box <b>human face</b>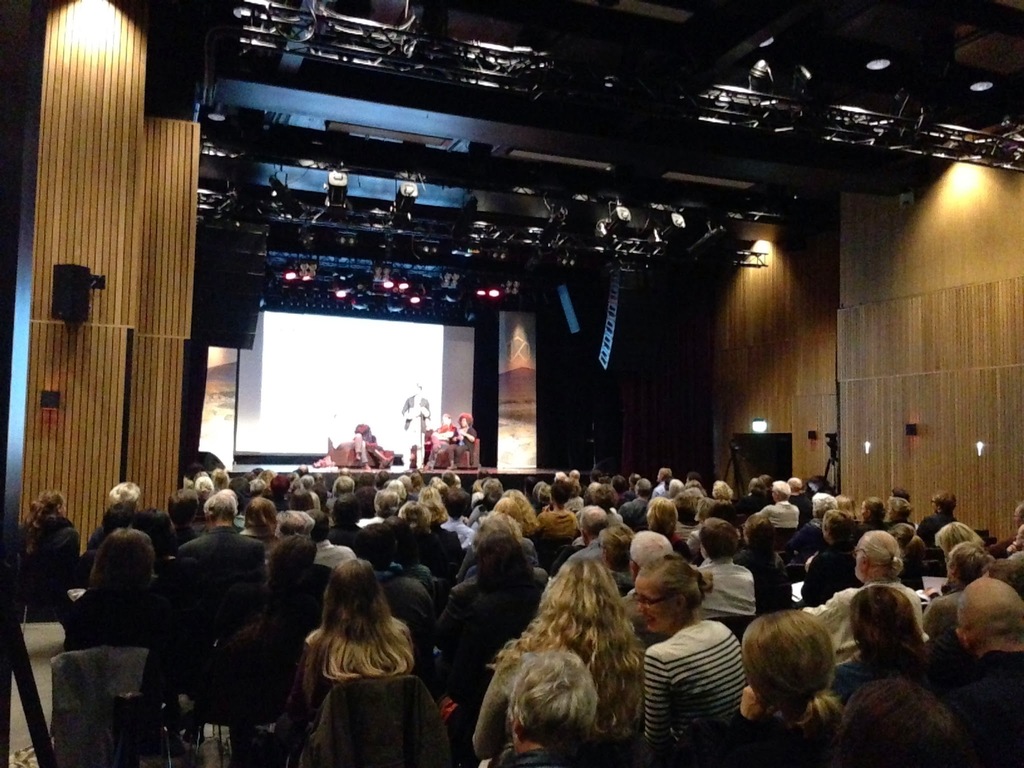
470, 509, 524, 549
